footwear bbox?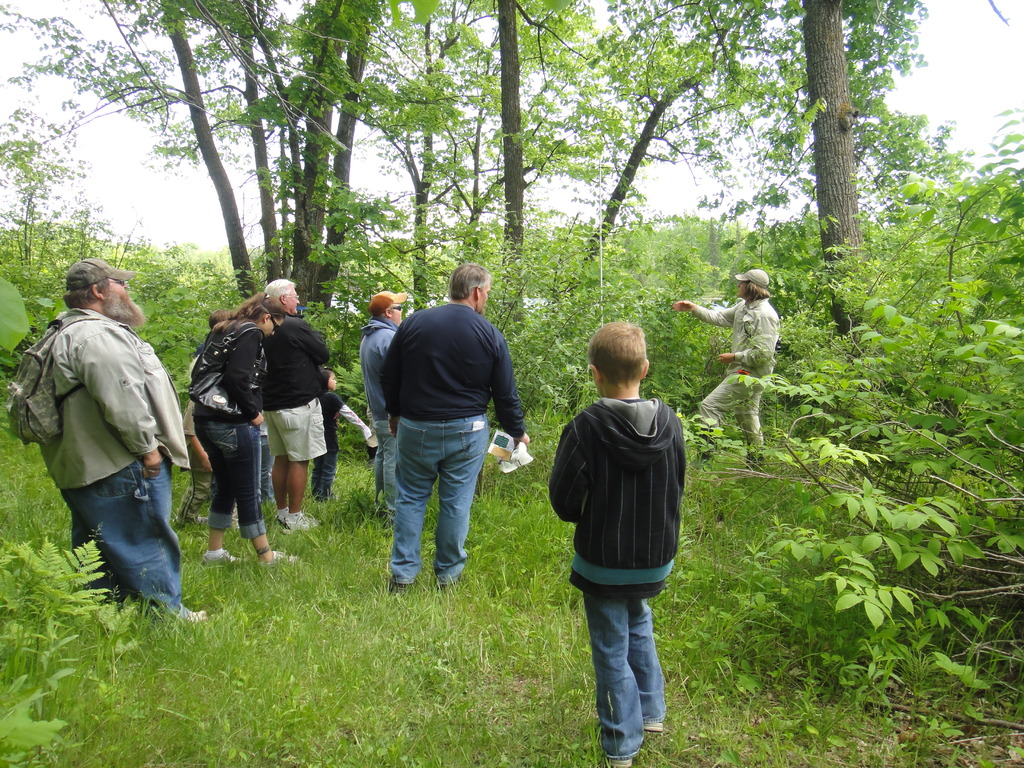
bbox(741, 451, 772, 474)
